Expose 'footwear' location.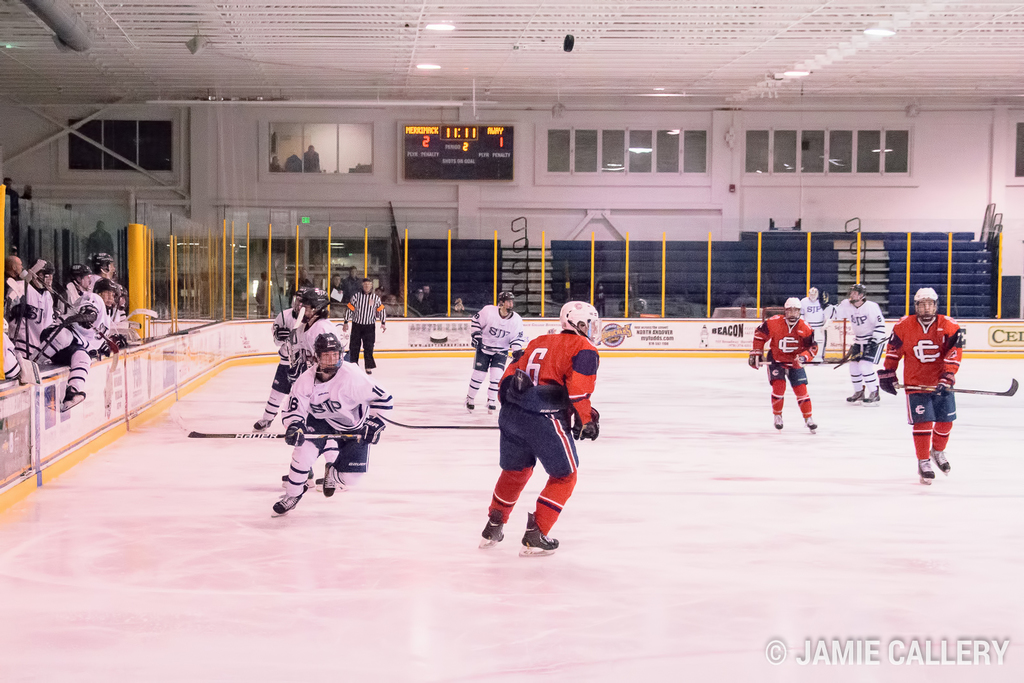
Exposed at [773, 412, 785, 433].
